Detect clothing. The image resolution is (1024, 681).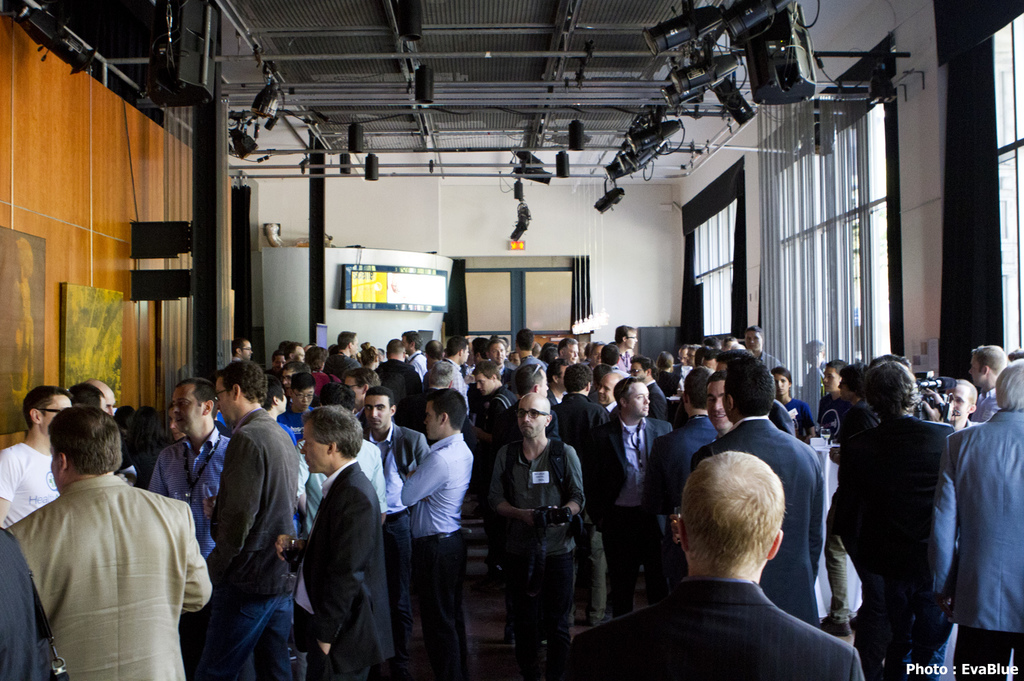
554, 390, 614, 455.
